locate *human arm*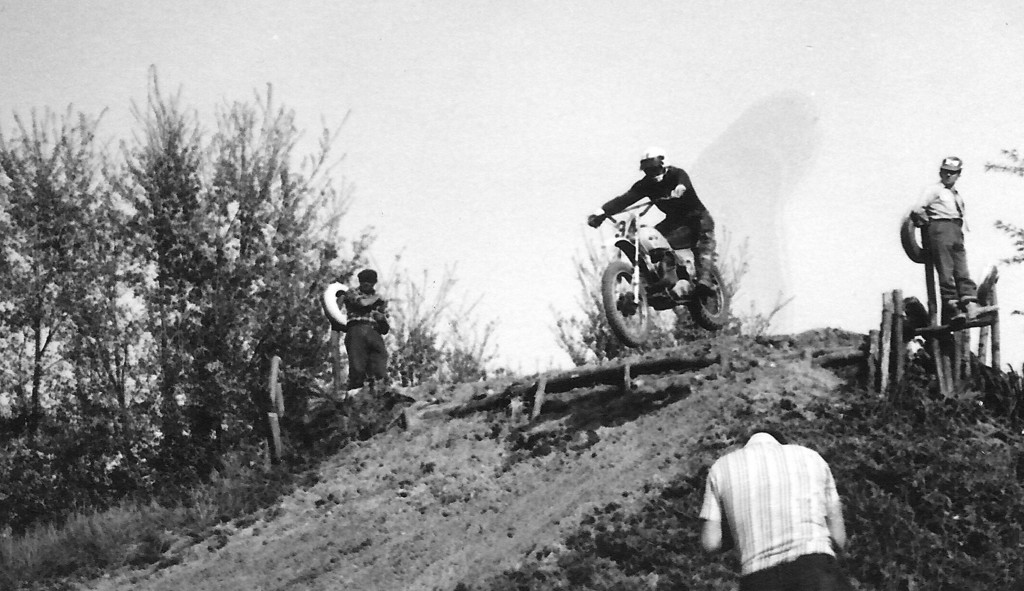
(left=657, top=167, right=689, bottom=204)
